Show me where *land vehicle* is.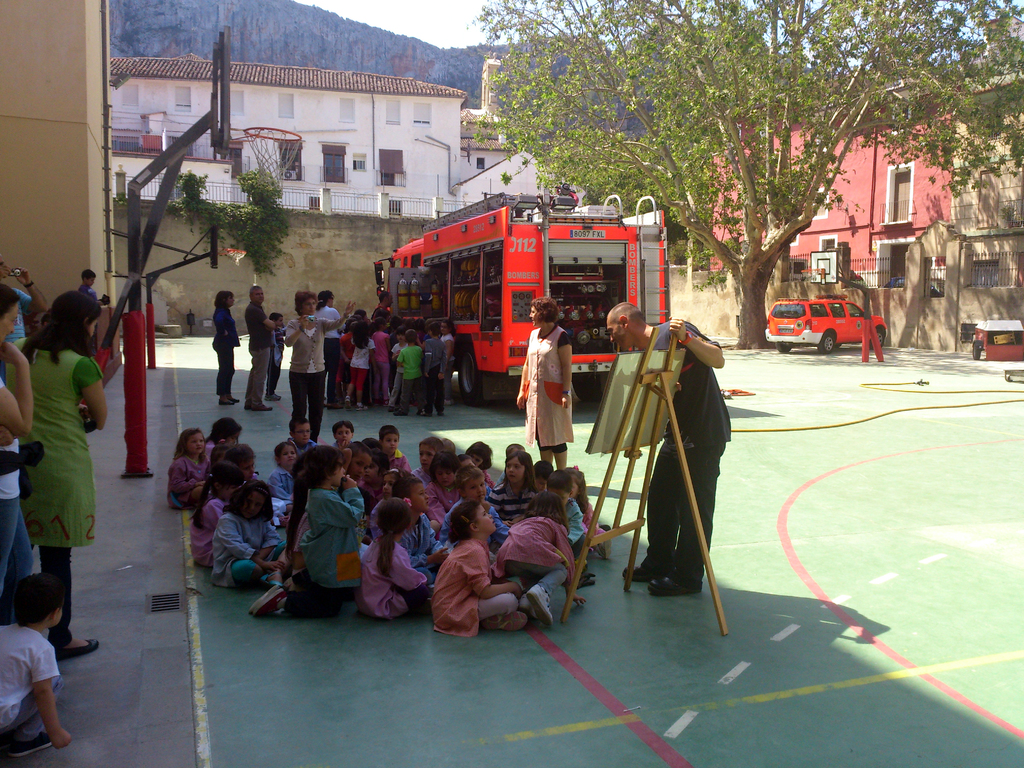
*land vehicle* is at 375, 191, 666, 404.
